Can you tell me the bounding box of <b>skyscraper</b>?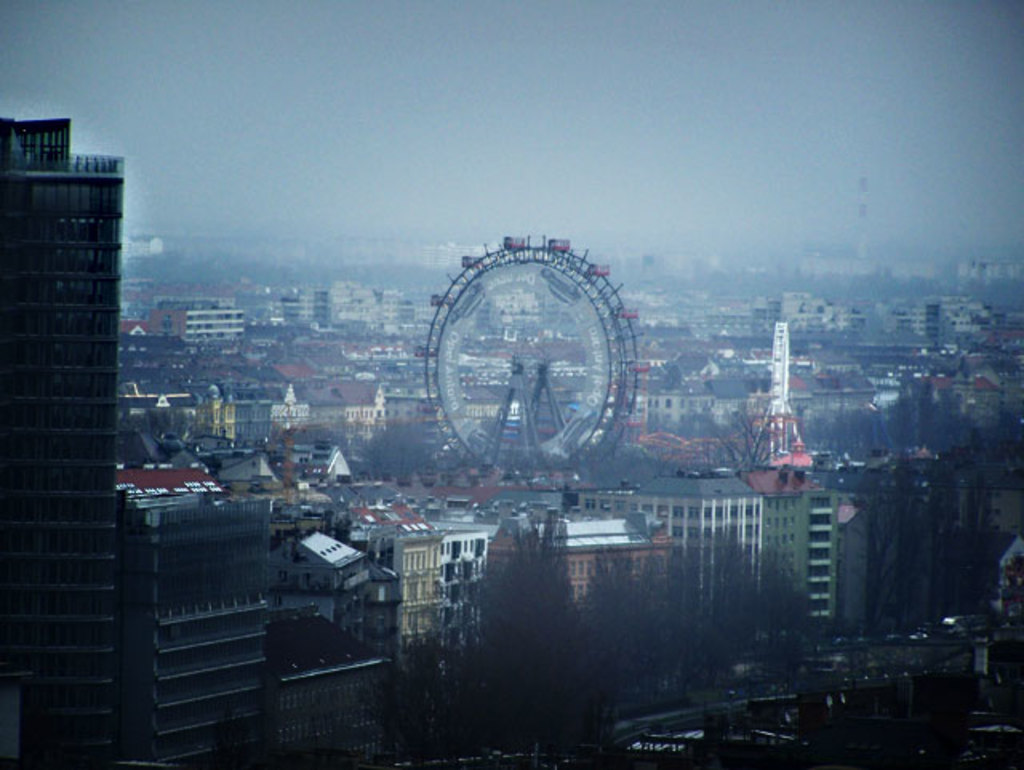
659, 474, 766, 616.
